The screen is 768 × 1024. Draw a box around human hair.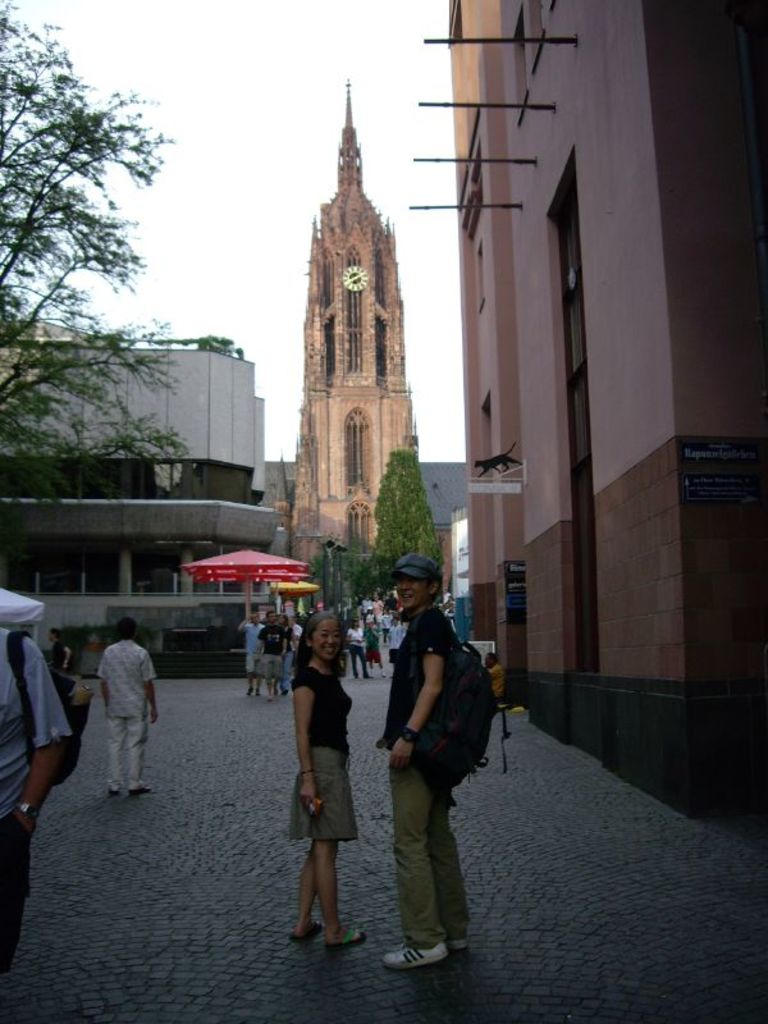
select_region(118, 617, 140, 640).
